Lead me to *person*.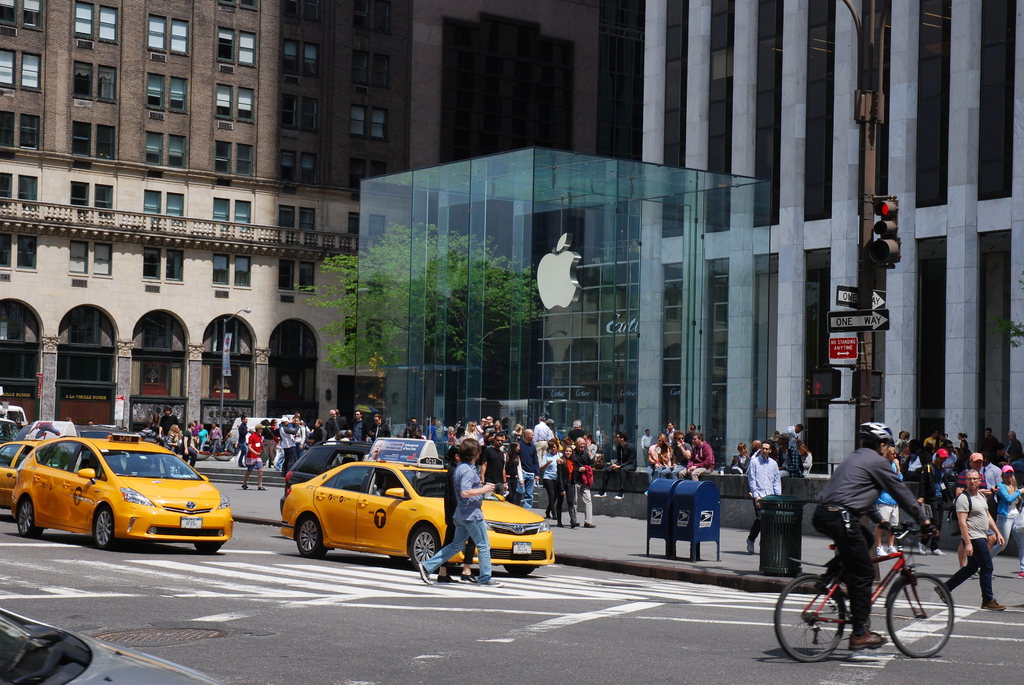
Lead to [left=874, top=437, right=907, bottom=556].
